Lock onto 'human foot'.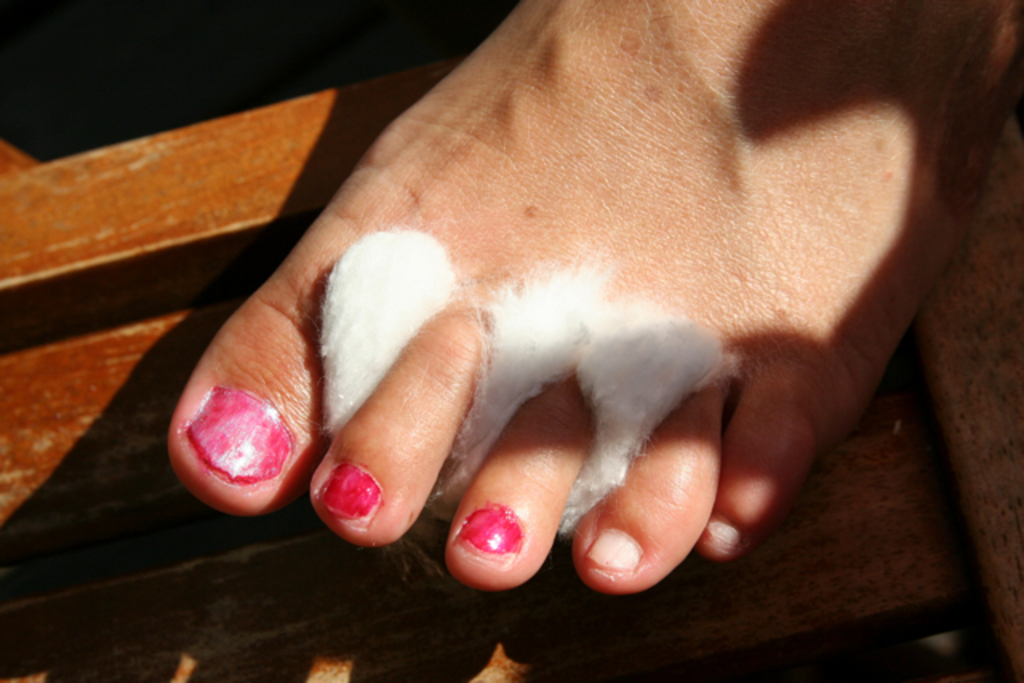
Locked: l=150, t=0, r=1022, b=593.
